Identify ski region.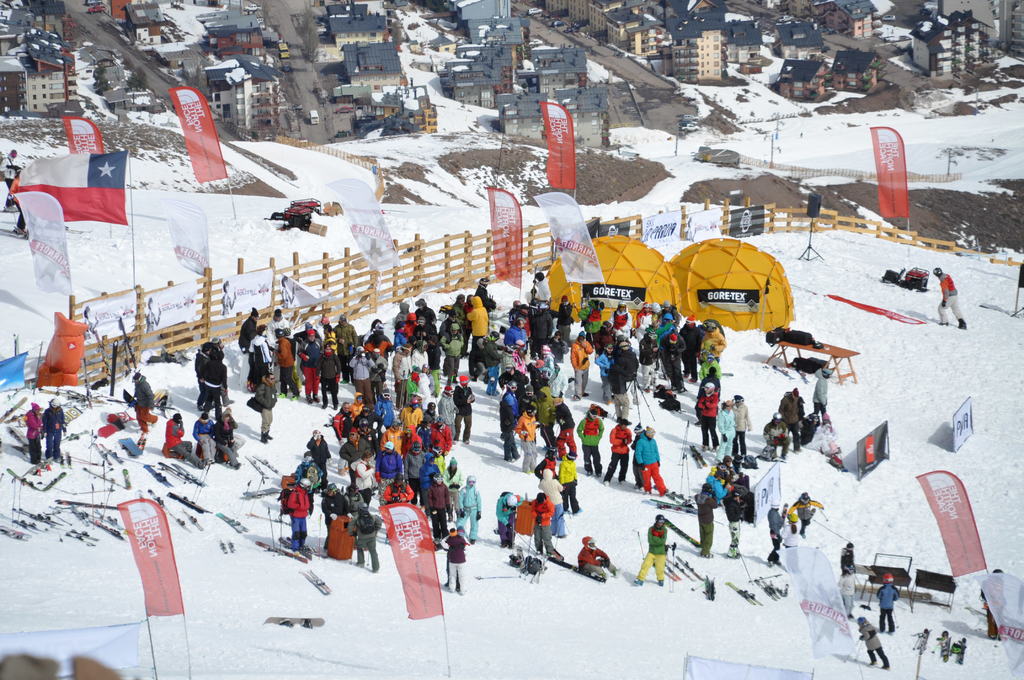
Region: <region>252, 538, 309, 565</region>.
